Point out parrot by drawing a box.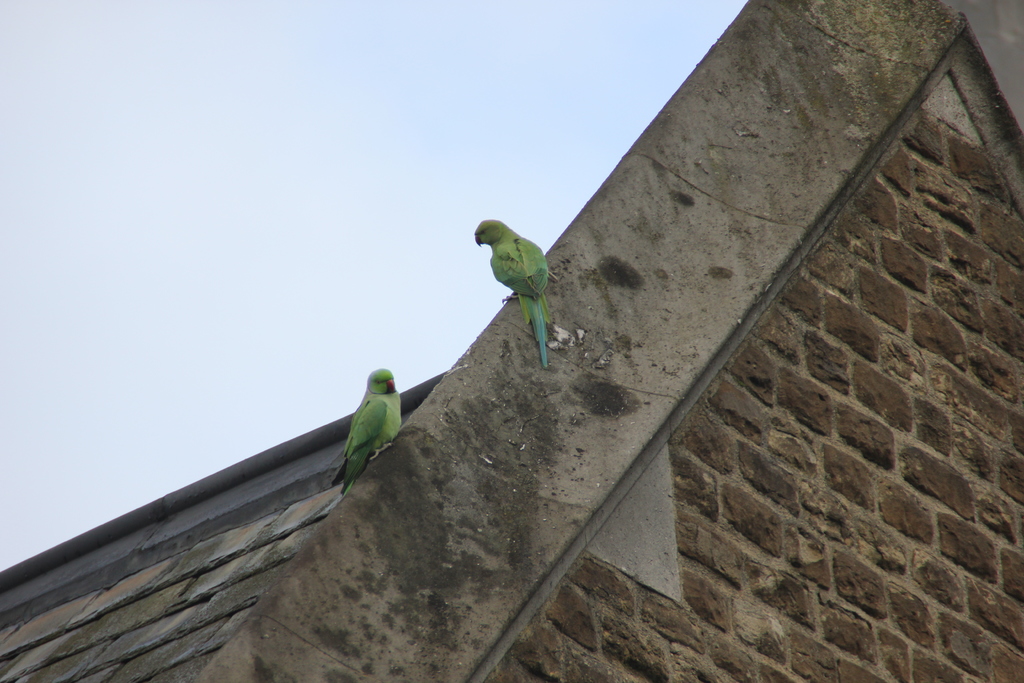
470,214,548,372.
